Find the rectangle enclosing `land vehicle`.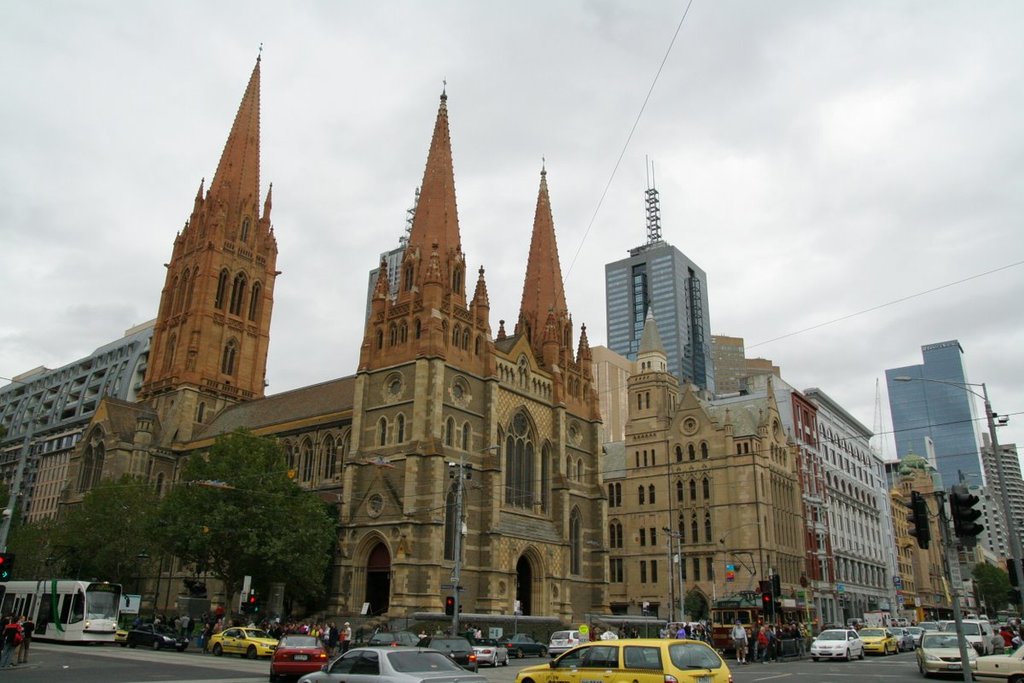
box=[301, 646, 488, 682].
